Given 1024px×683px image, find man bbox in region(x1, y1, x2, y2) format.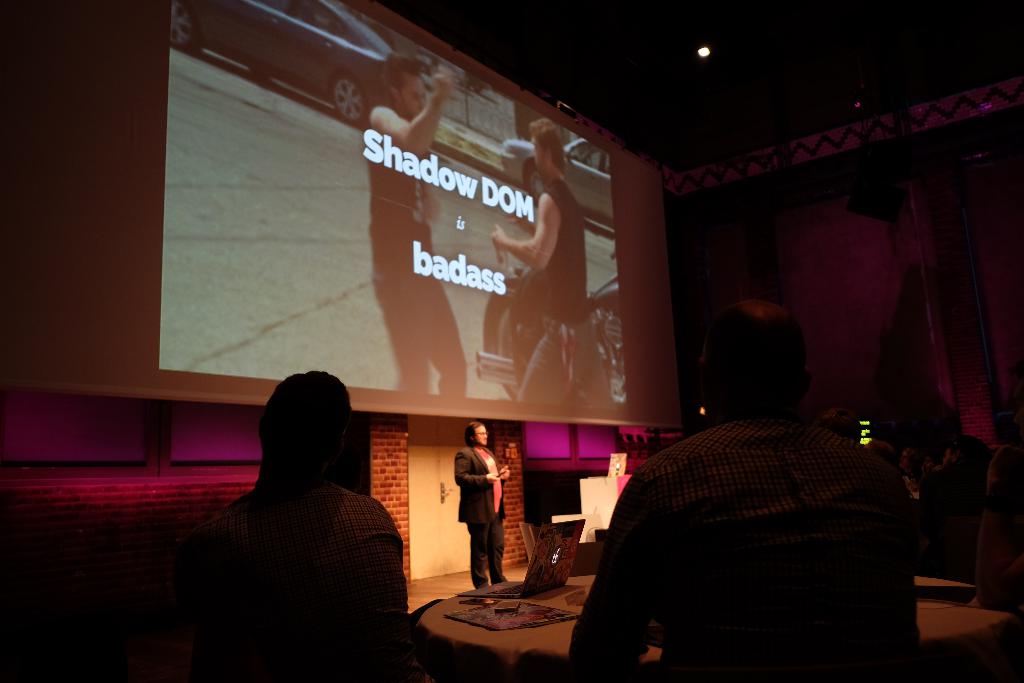
region(557, 295, 935, 682).
